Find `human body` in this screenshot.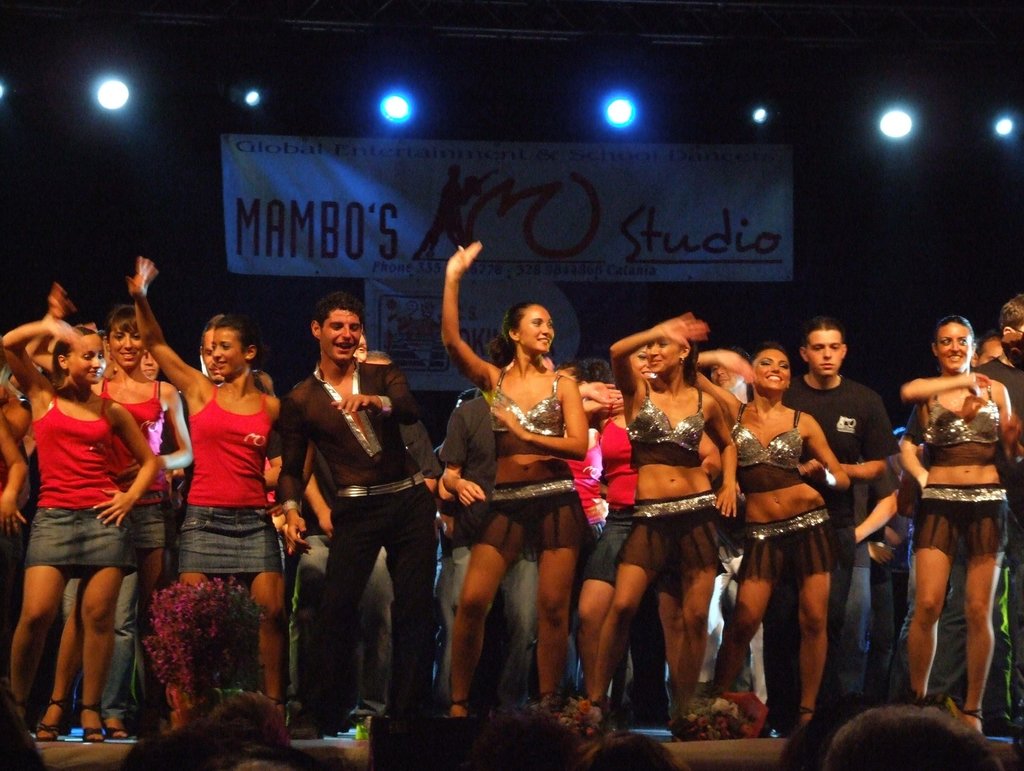
The bounding box for `human body` is bbox(890, 318, 1012, 729).
